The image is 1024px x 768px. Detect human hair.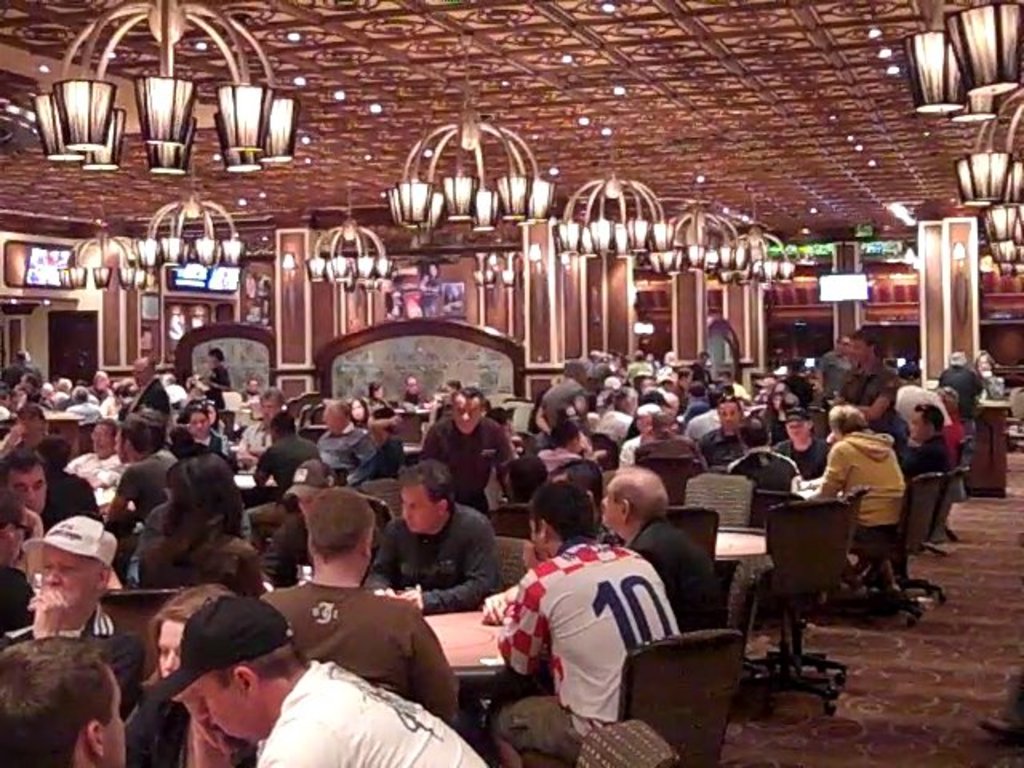
Detection: 309 483 376 566.
